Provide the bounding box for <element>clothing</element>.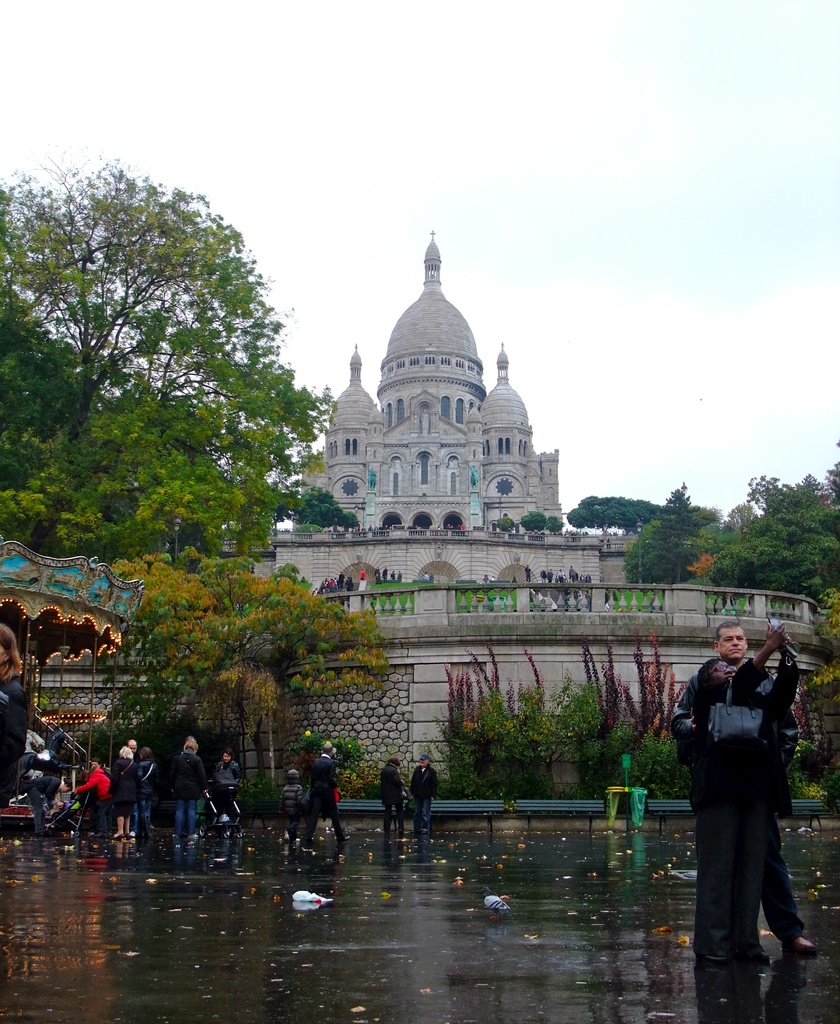
select_region(376, 570, 380, 582).
